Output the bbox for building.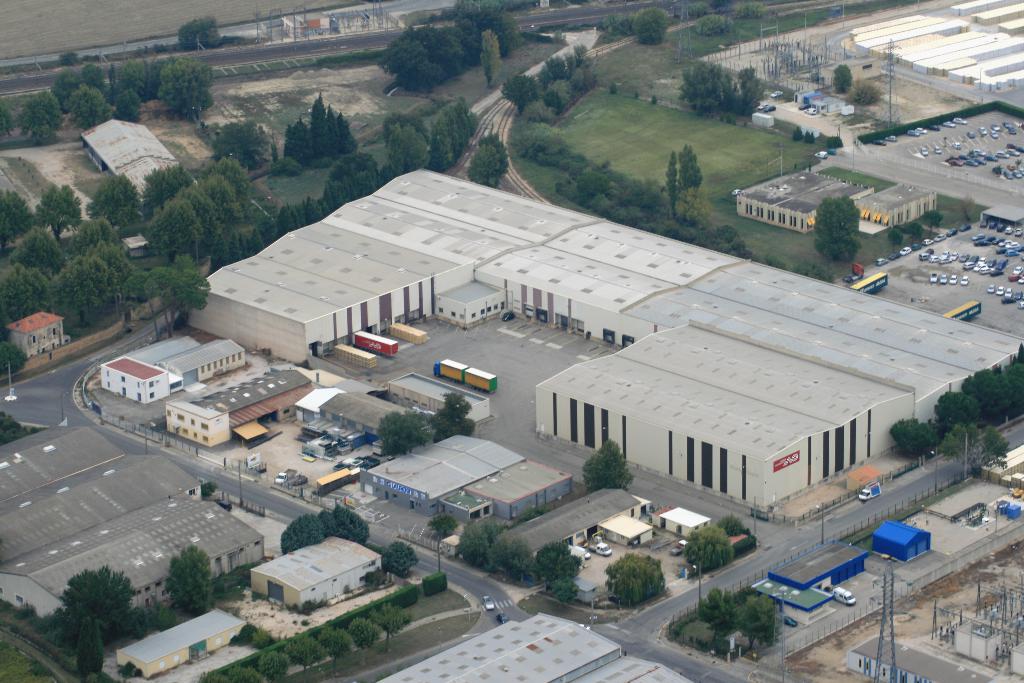
BBox(93, 354, 175, 402).
